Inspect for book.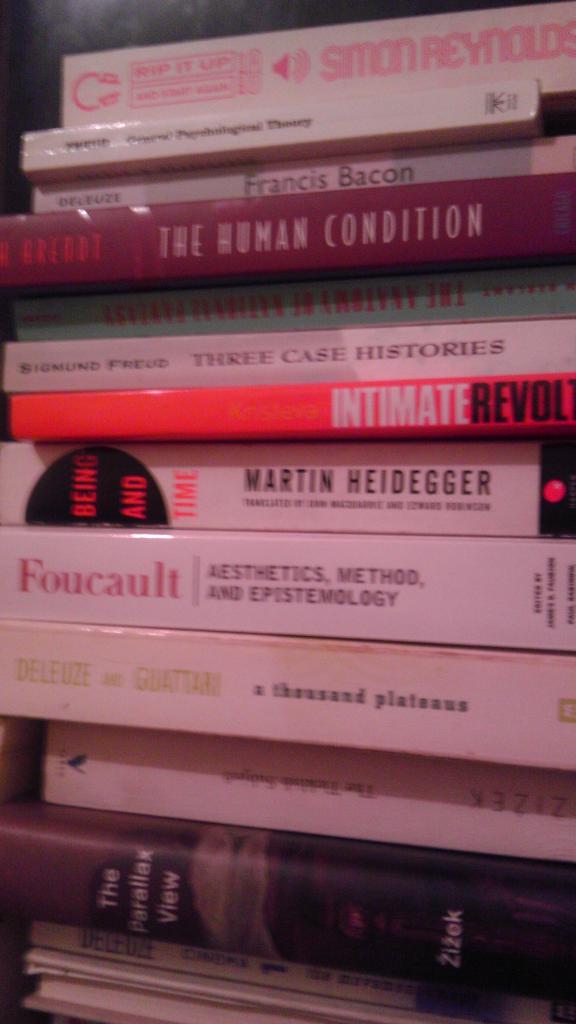
Inspection: bbox=[46, 735, 575, 844].
